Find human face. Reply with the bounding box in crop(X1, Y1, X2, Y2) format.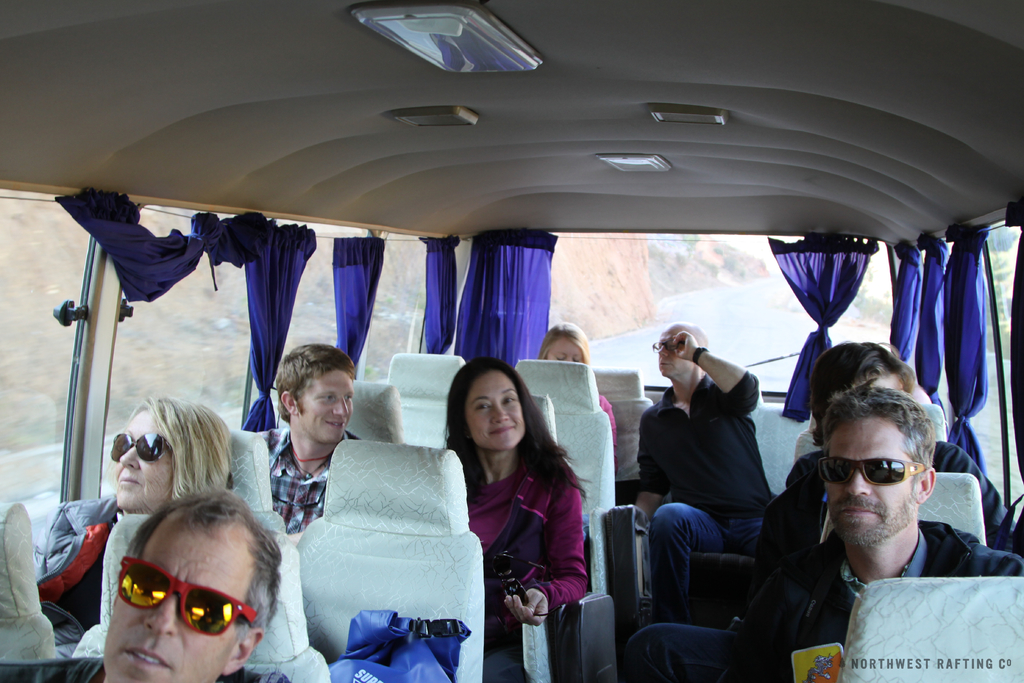
crop(299, 373, 353, 437).
